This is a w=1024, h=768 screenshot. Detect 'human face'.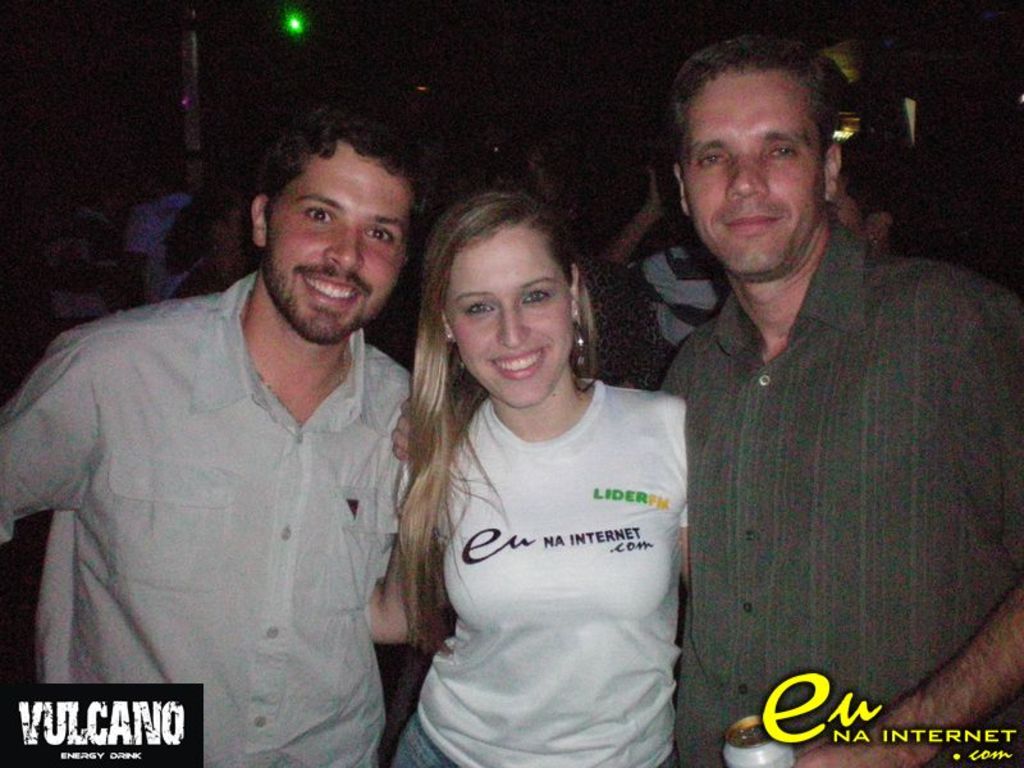
region(264, 141, 410, 339).
